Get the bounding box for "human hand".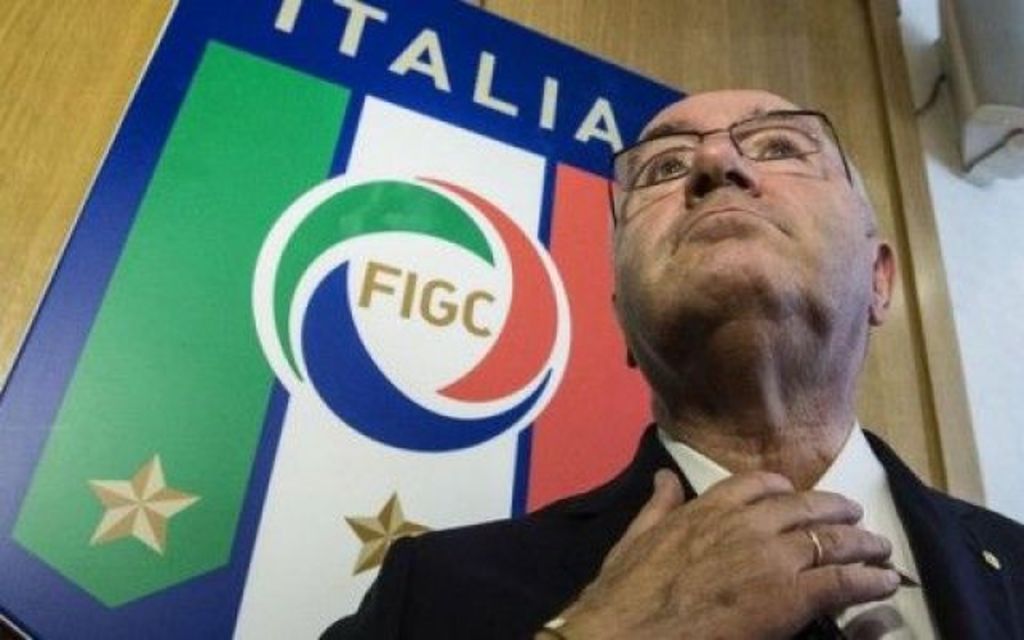
{"x1": 555, "y1": 456, "x2": 938, "y2": 619}.
